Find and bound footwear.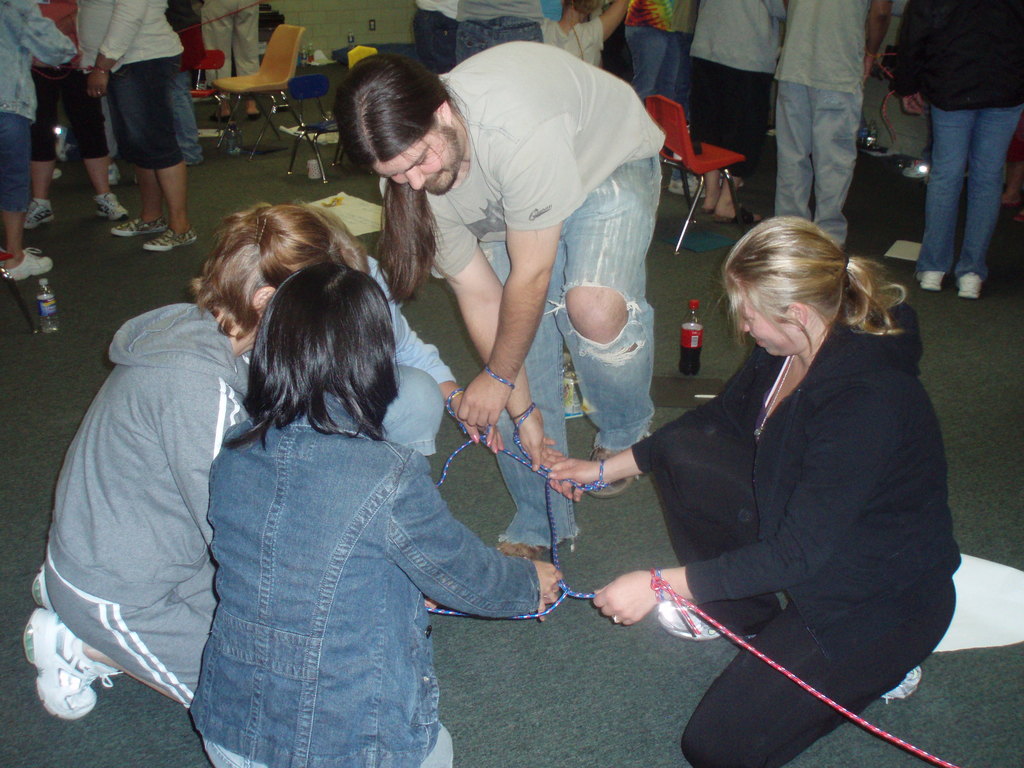
Bound: pyautogui.locateOnScreen(916, 269, 947, 292).
